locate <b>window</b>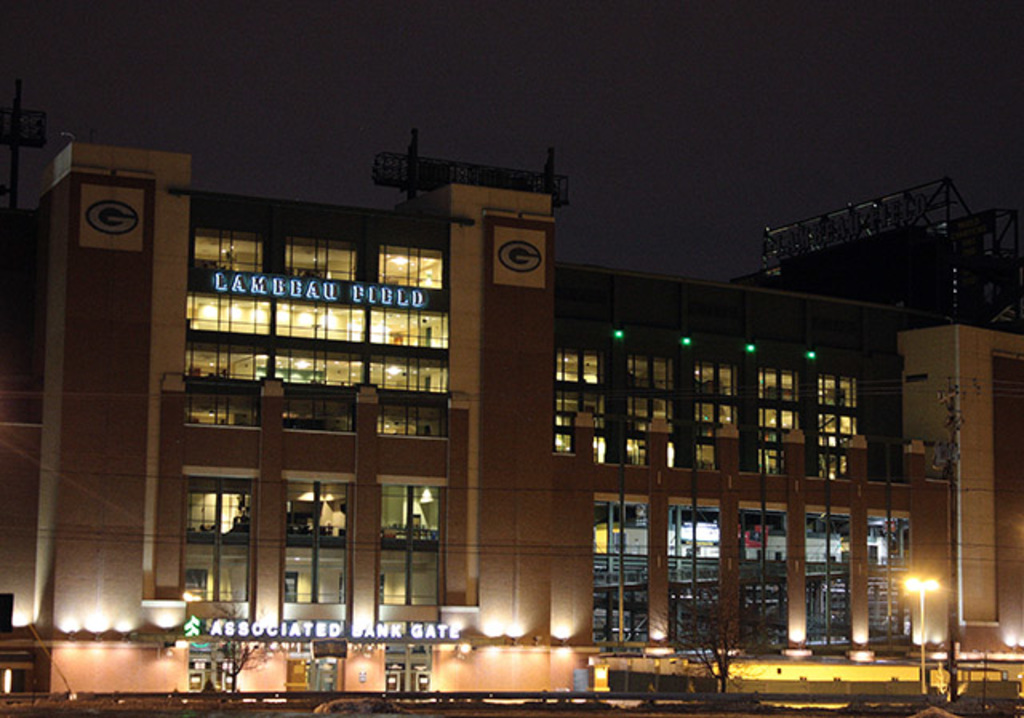
(left=282, top=232, right=360, bottom=294)
